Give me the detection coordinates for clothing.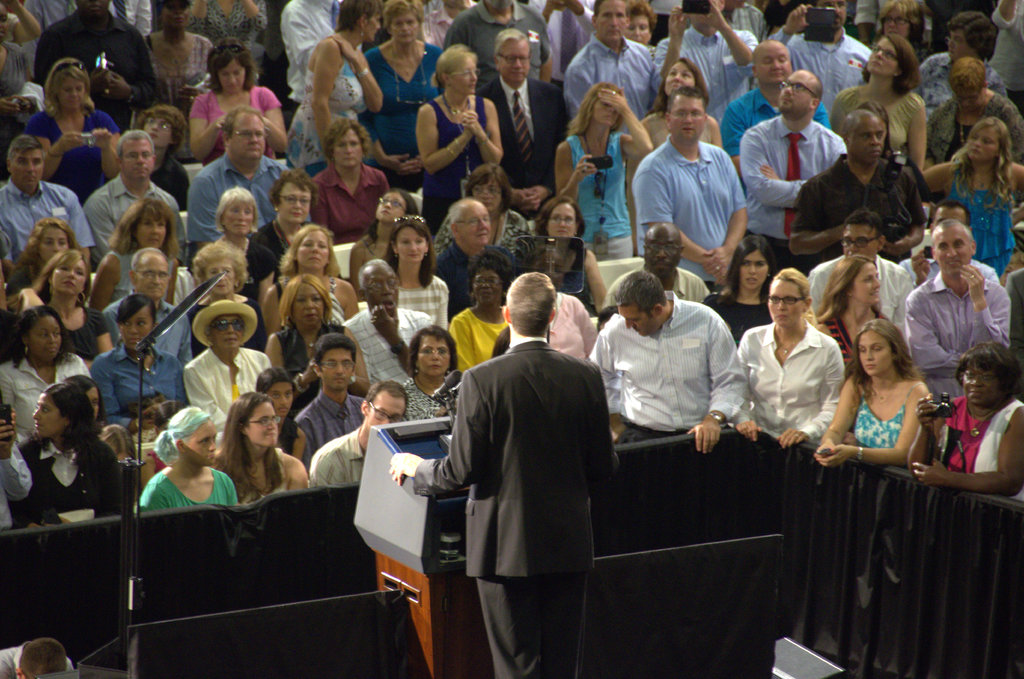
[left=365, top=231, right=390, bottom=261].
